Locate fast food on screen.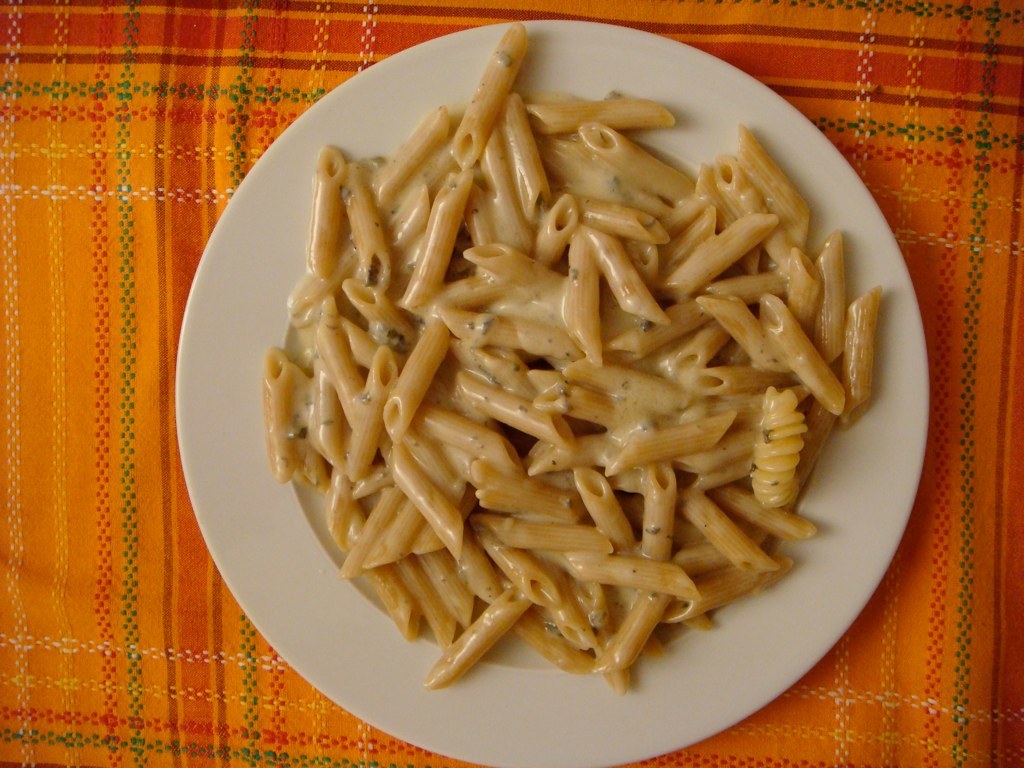
On screen at locate(479, 140, 533, 247).
